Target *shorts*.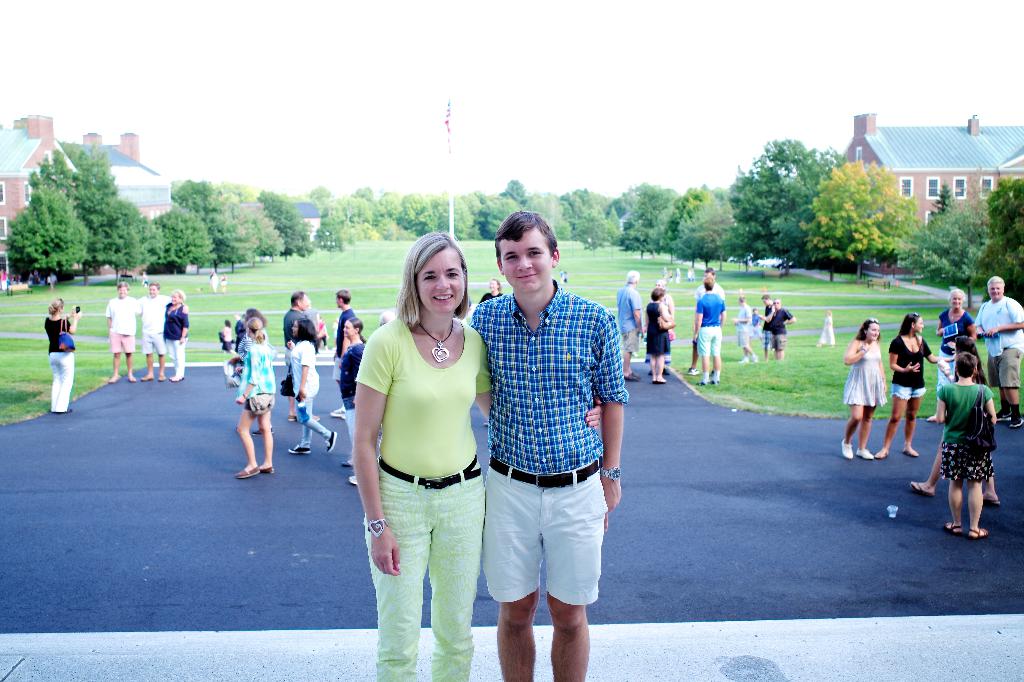
Target region: 736,330,750,345.
